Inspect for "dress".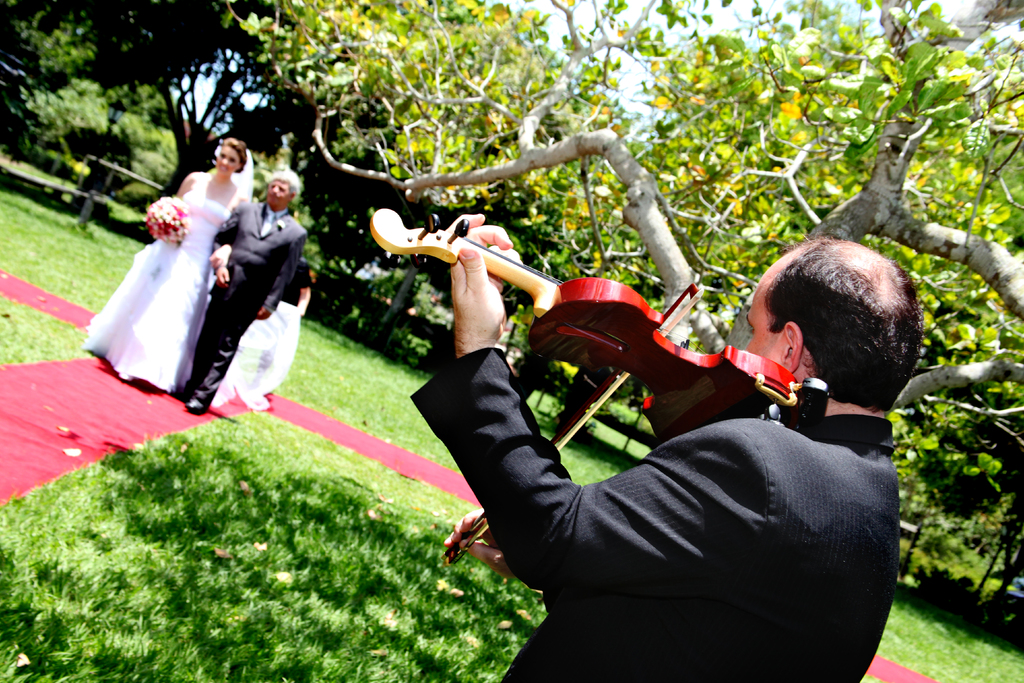
Inspection: rect(79, 172, 298, 419).
